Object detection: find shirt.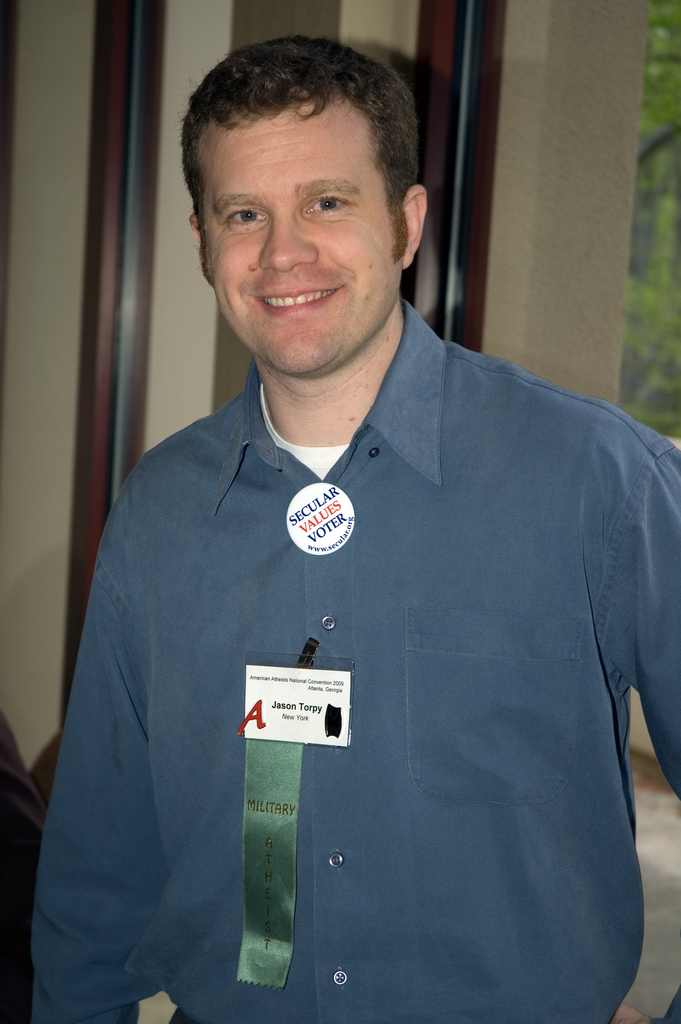
box=[42, 262, 643, 999].
